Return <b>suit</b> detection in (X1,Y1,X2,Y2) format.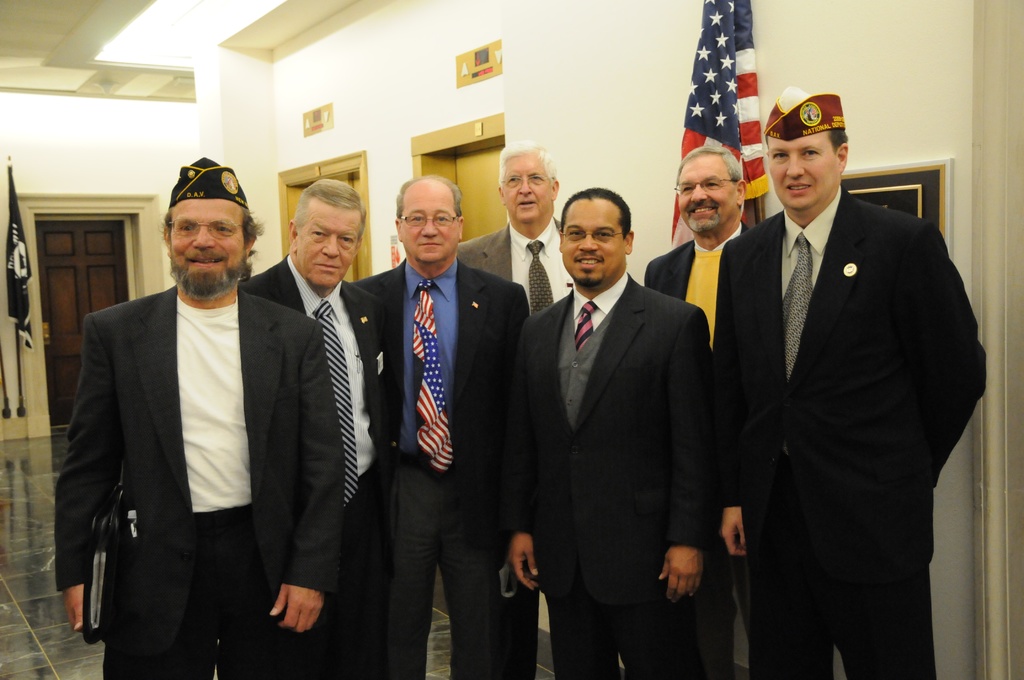
(47,282,342,679).
